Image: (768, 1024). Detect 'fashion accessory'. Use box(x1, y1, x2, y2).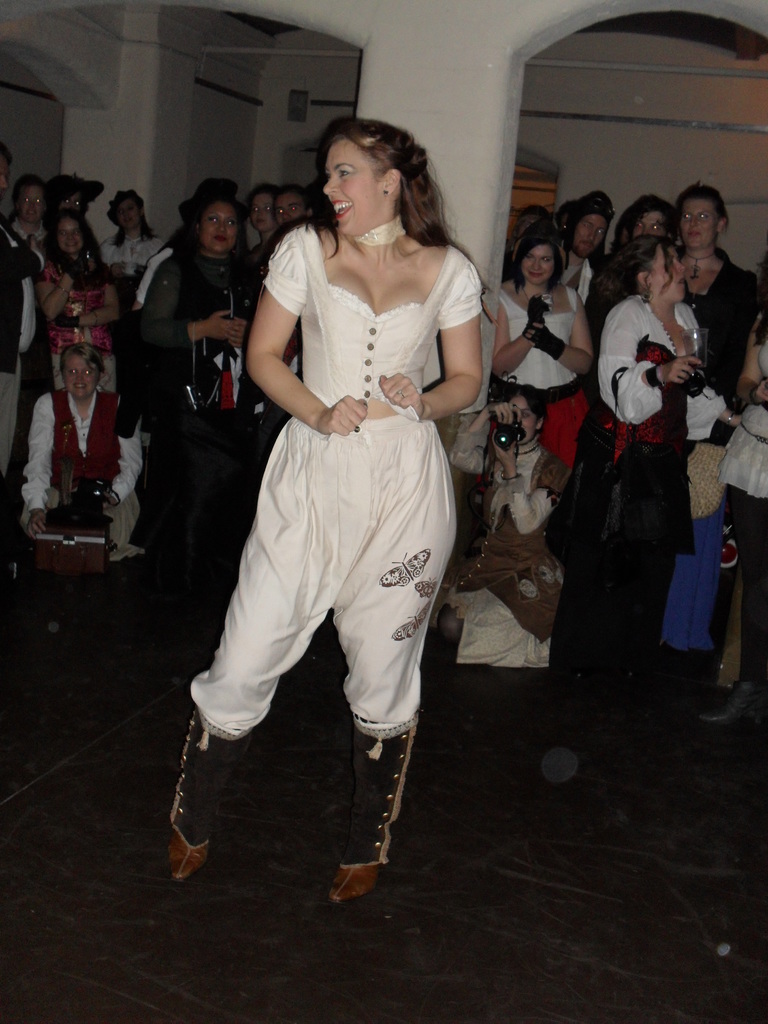
box(355, 216, 408, 252).
